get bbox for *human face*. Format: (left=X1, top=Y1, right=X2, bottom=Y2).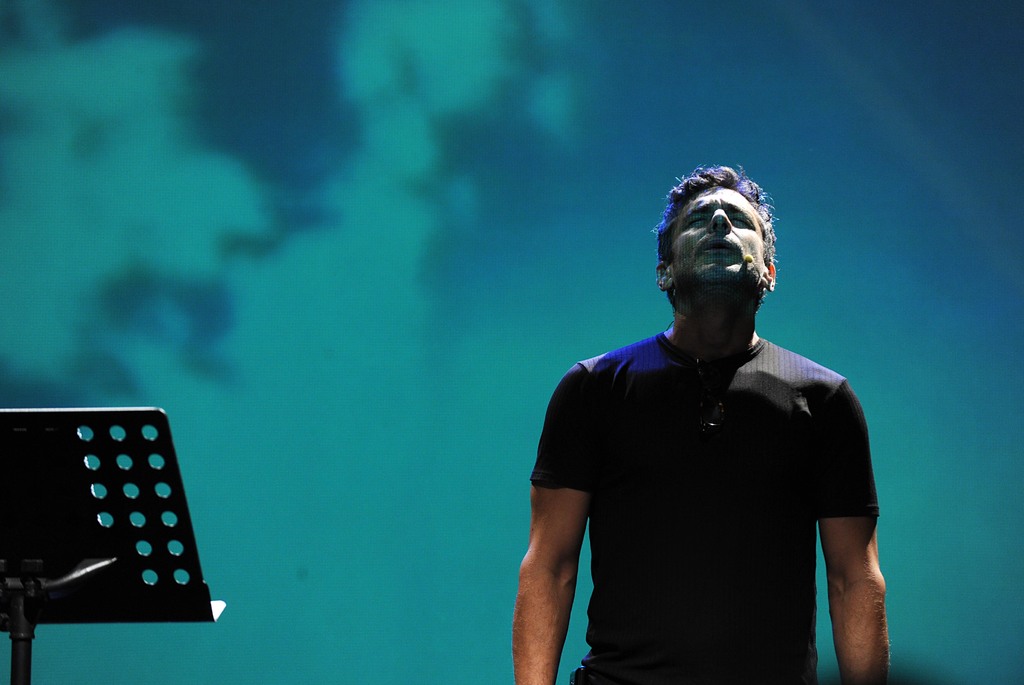
(left=674, top=184, right=764, bottom=273).
